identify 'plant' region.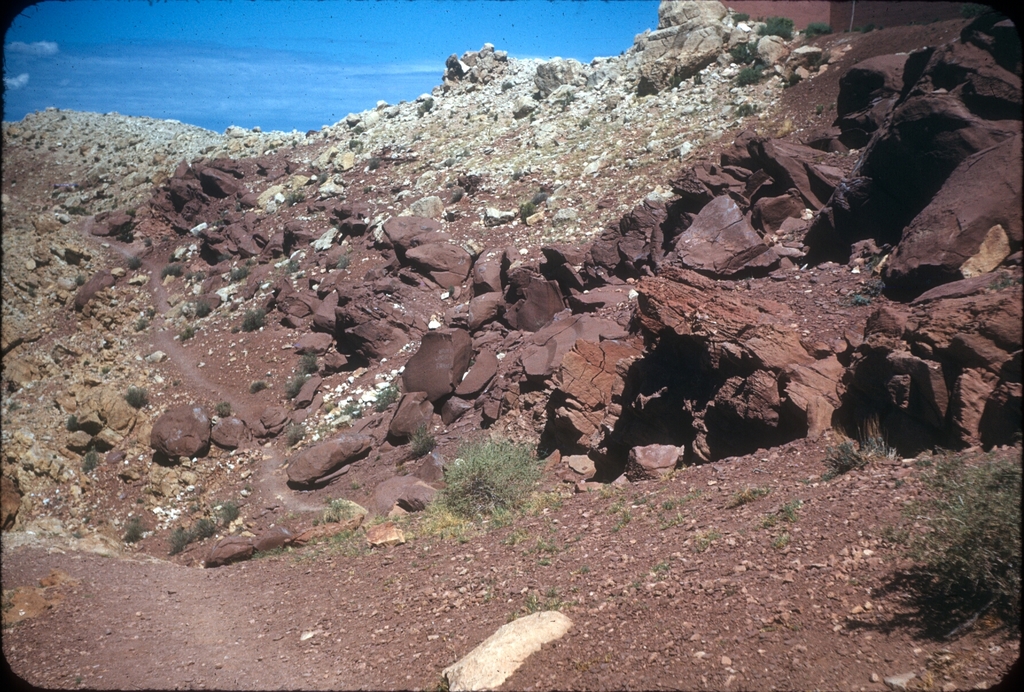
Region: box(70, 527, 84, 543).
